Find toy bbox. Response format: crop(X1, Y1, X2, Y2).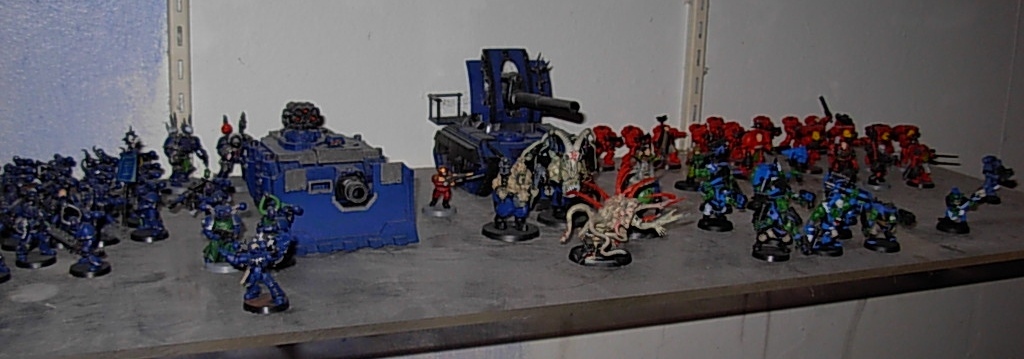
crop(781, 114, 809, 151).
